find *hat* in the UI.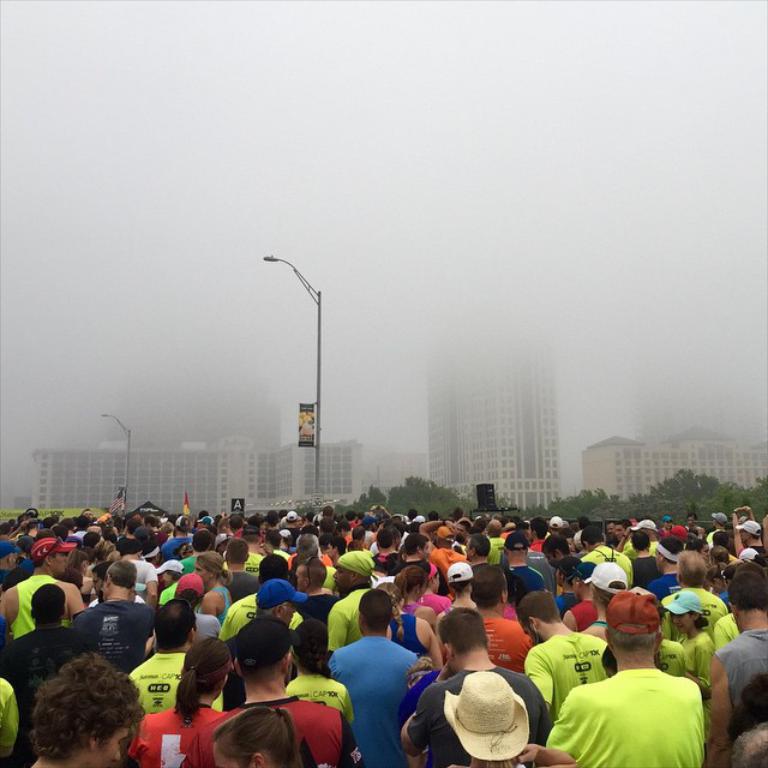
UI element at select_region(582, 557, 631, 589).
